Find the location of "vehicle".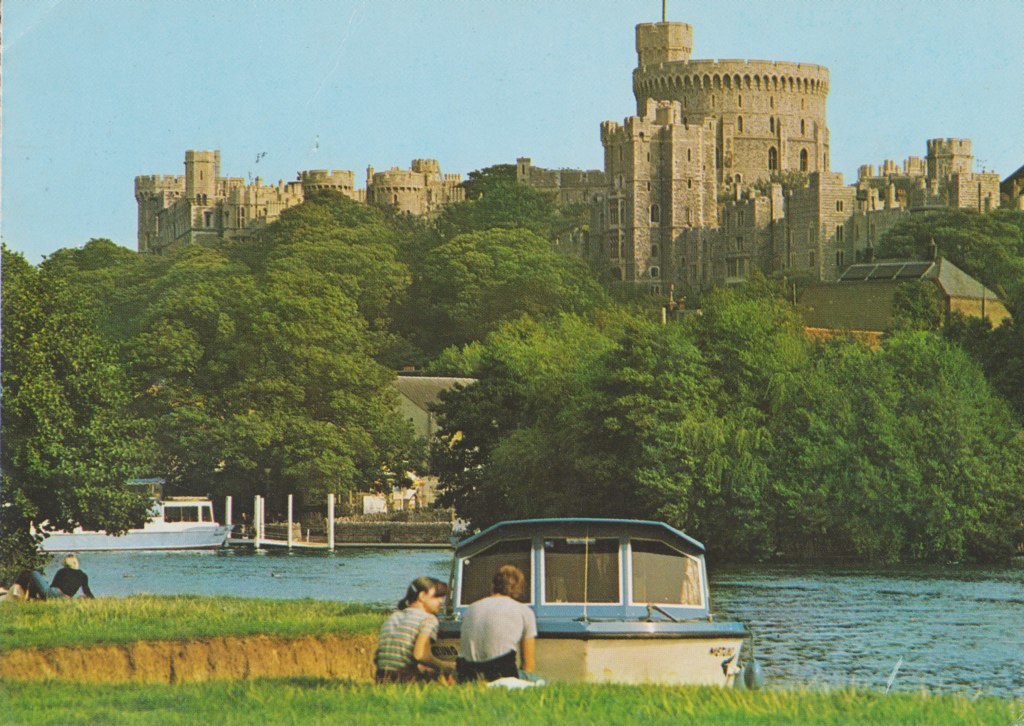
Location: locate(411, 525, 738, 668).
